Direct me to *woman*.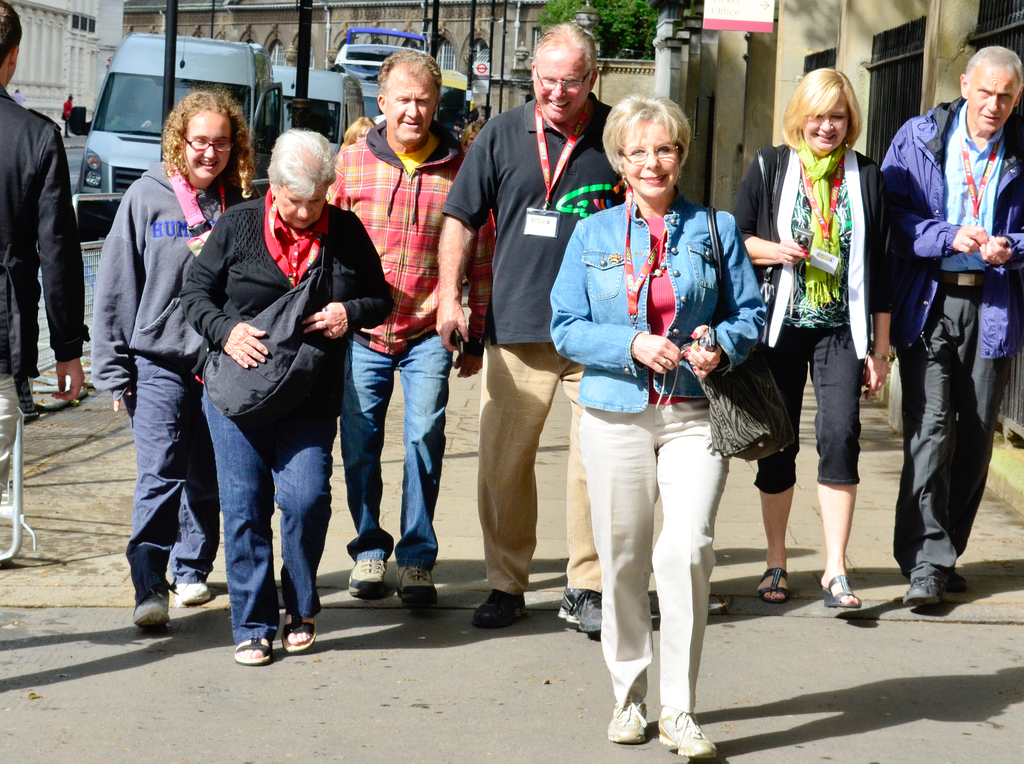
Direction: <region>180, 129, 390, 668</region>.
